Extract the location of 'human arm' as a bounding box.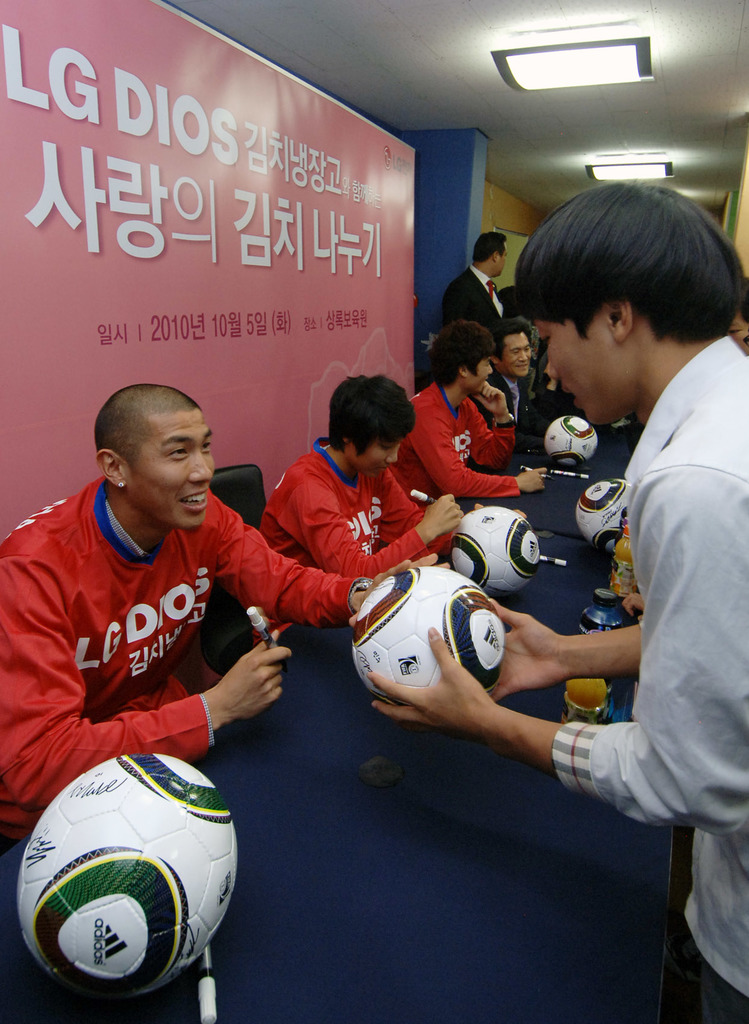
(left=486, top=588, right=646, bottom=700).
